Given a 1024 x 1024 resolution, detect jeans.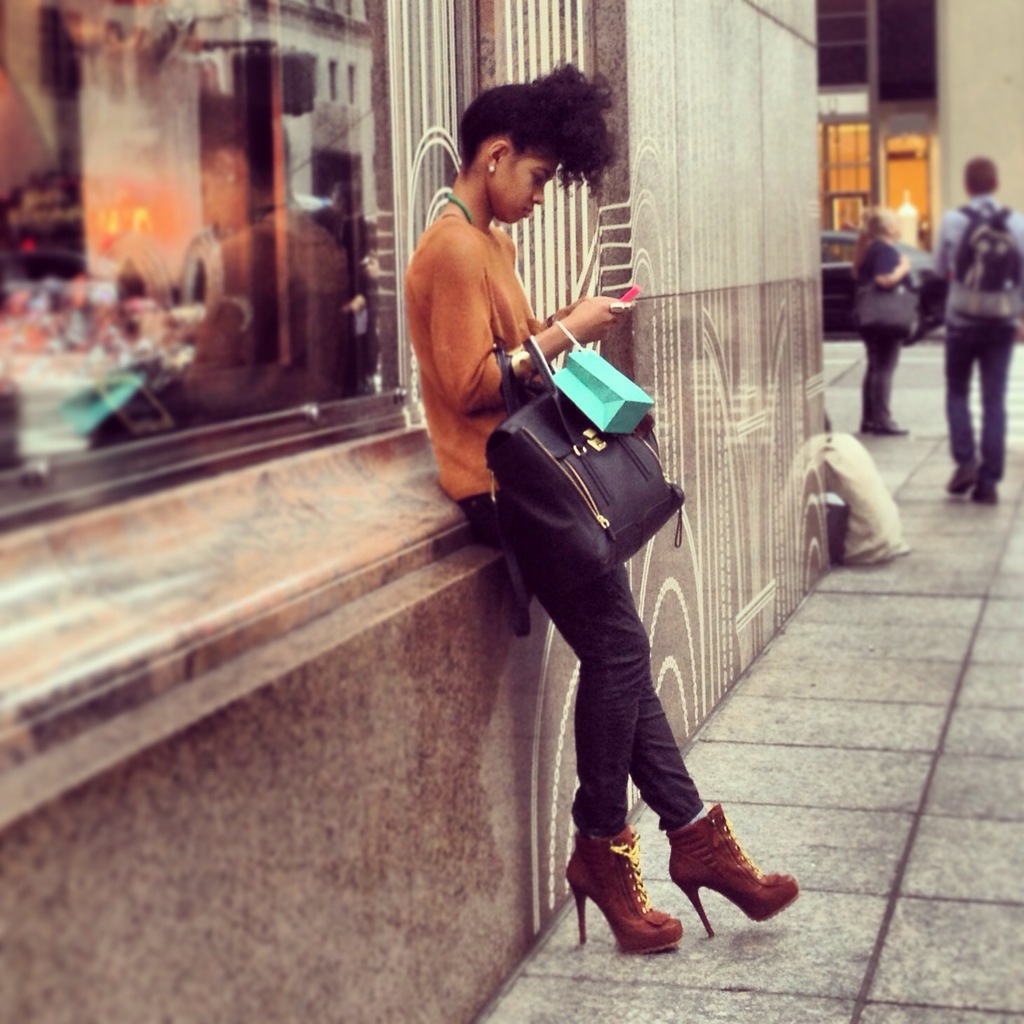
[862, 326, 909, 426].
